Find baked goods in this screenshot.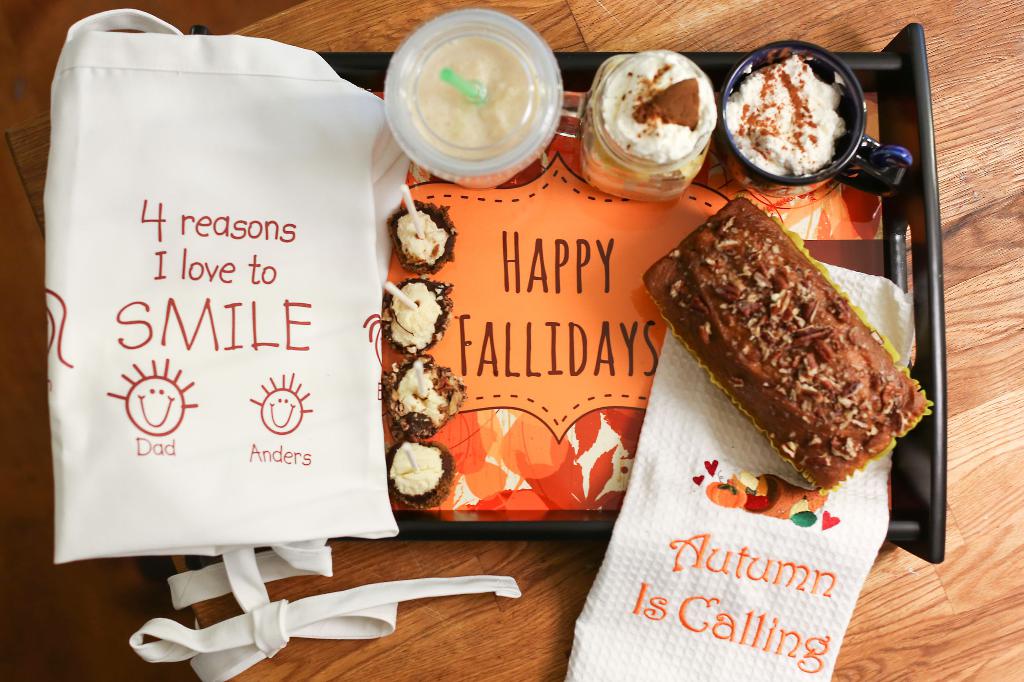
The bounding box for baked goods is x1=385, y1=279, x2=458, y2=358.
